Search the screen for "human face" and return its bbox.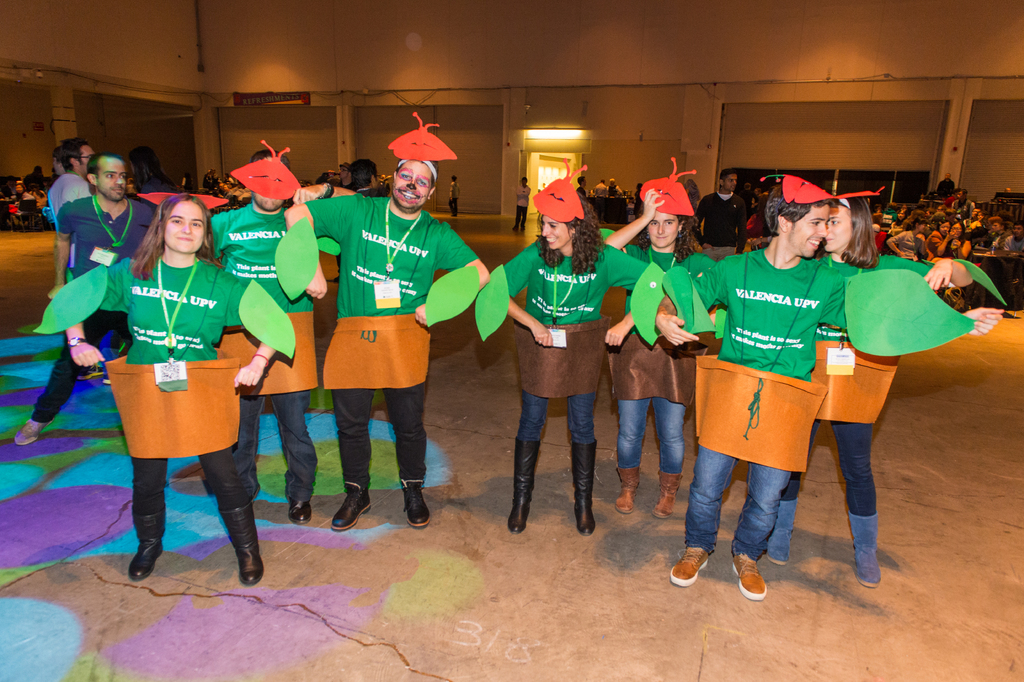
Found: left=822, top=204, right=851, bottom=254.
